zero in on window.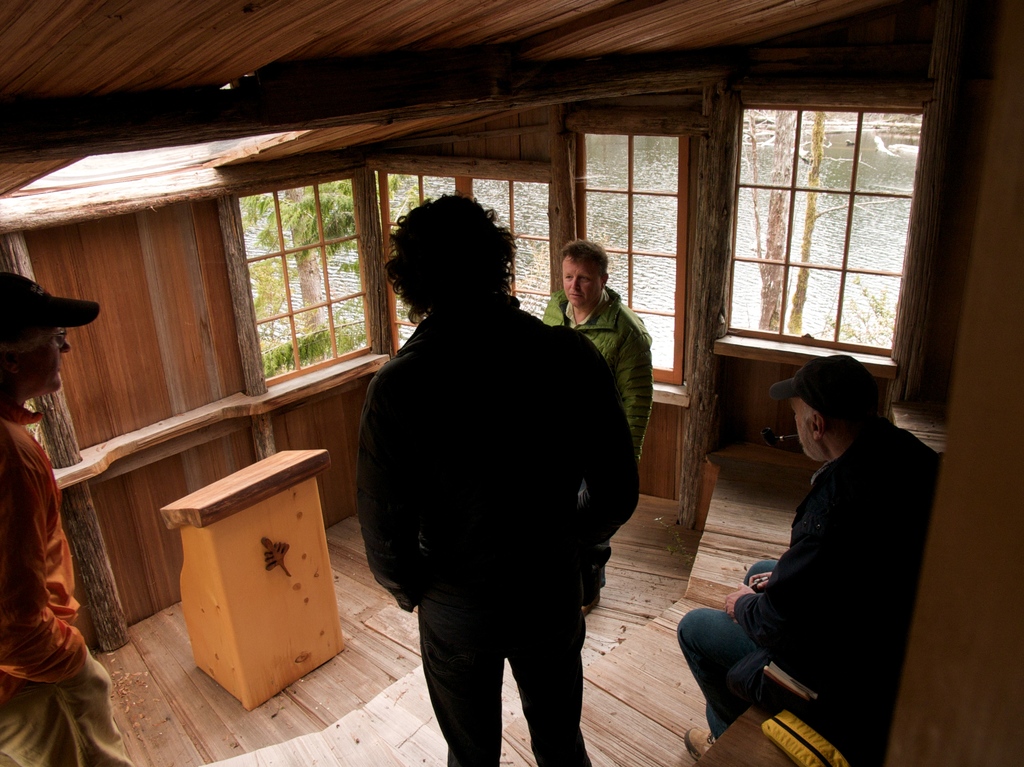
Zeroed in: x1=560, y1=131, x2=684, y2=380.
